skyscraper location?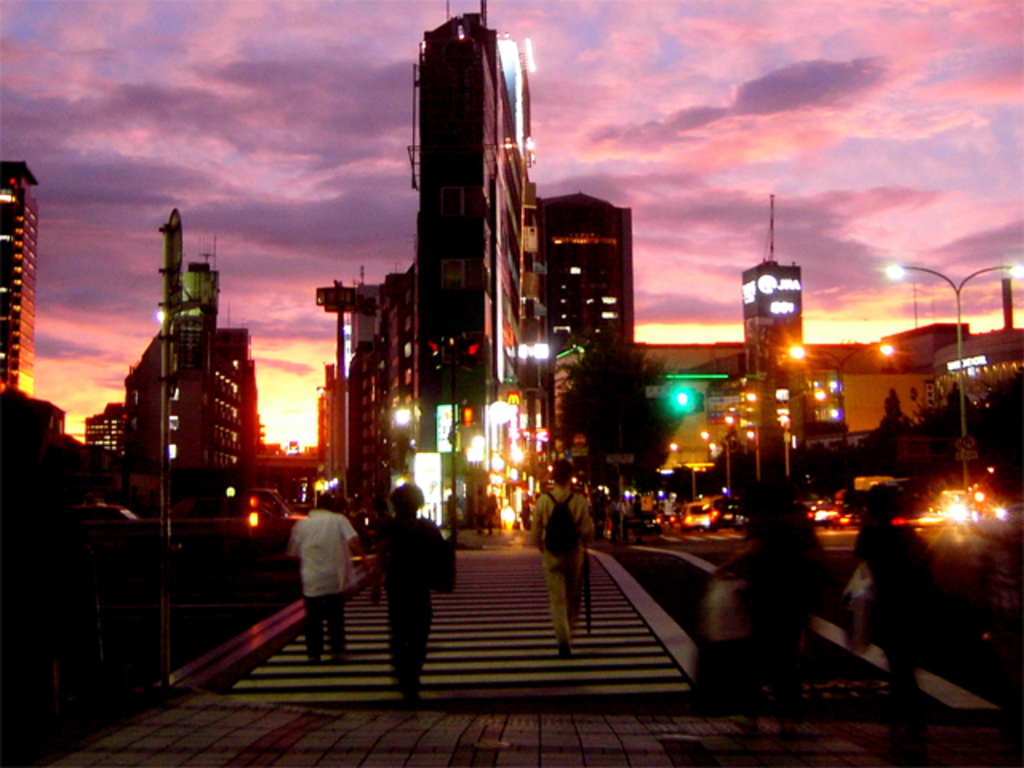
(312,278,360,510)
